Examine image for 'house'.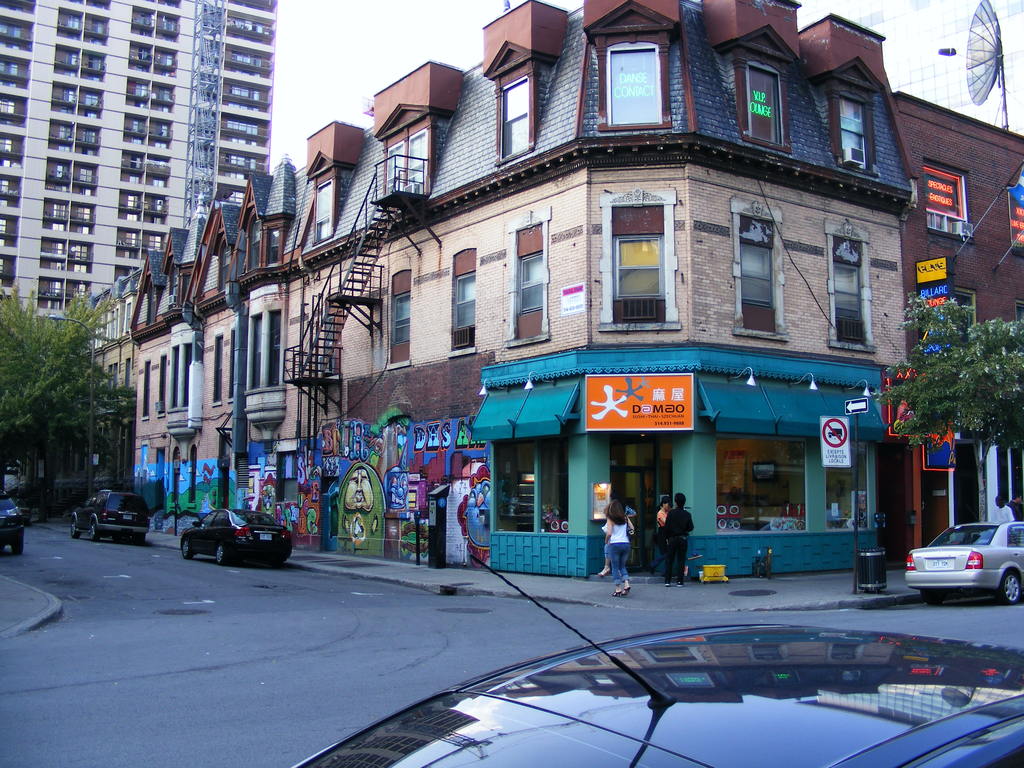
Examination result: detection(0, 0, 278, 322).
